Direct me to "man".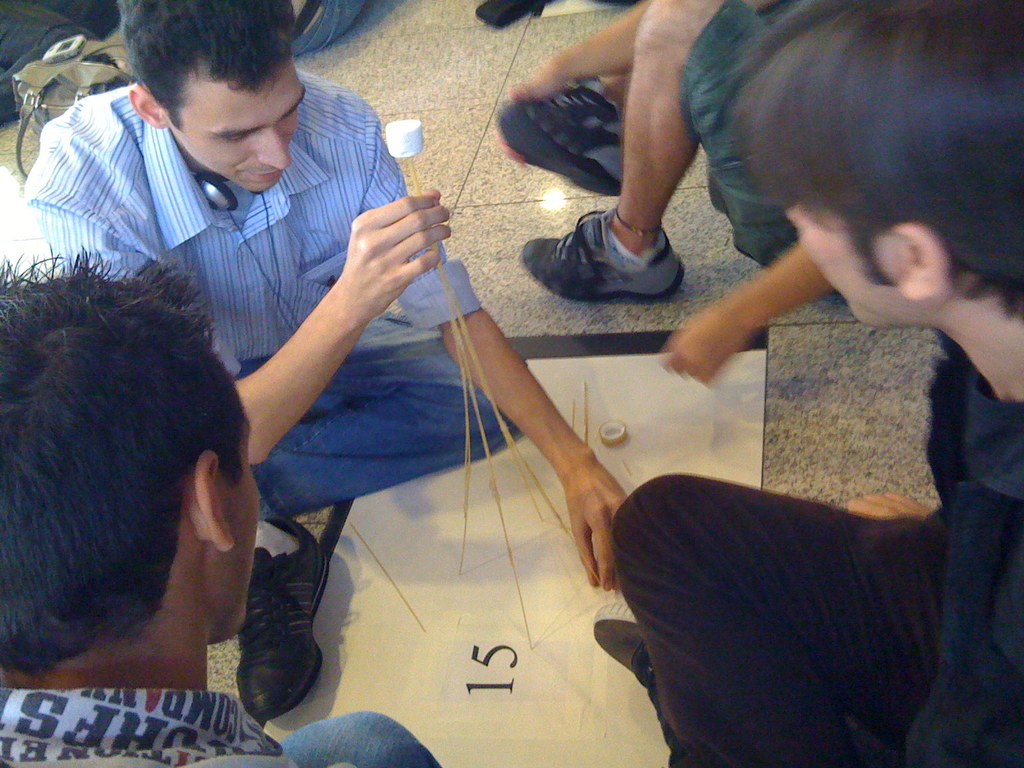
Direction: box=[490, 0, 852, 314].
